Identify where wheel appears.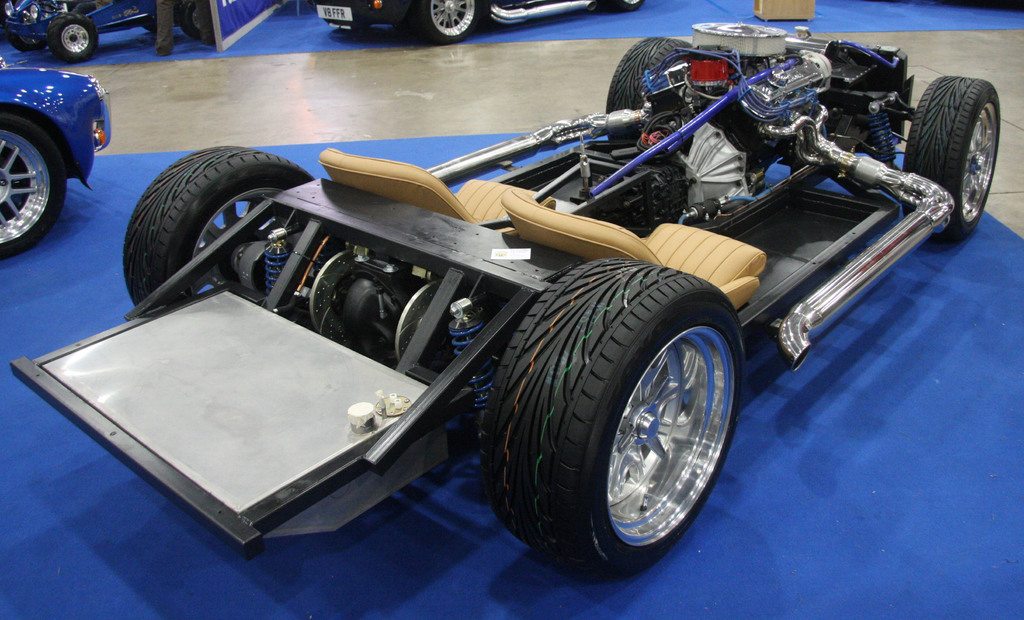
Appears at Rect(0, 112, 64, 261).
